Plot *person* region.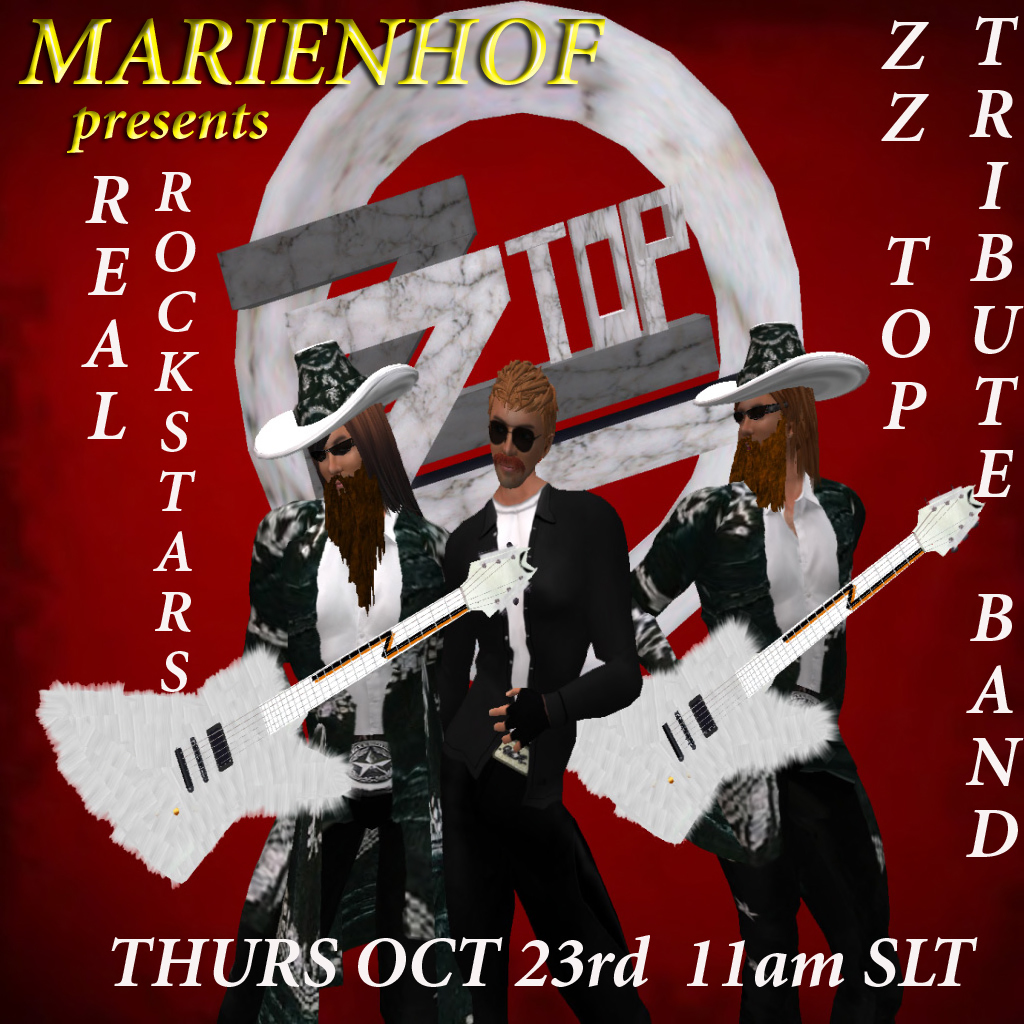
Plotted at detection(423, 358, 650, 1023).
